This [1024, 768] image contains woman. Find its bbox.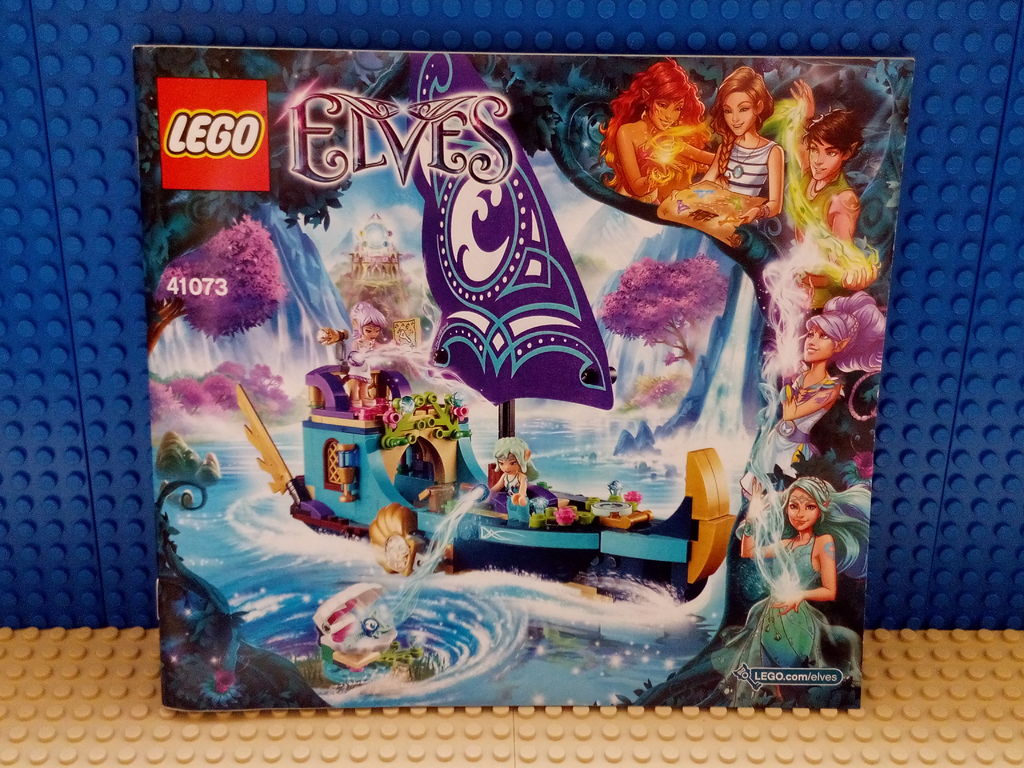
left=350, top=300, right=386, bottom=406.
